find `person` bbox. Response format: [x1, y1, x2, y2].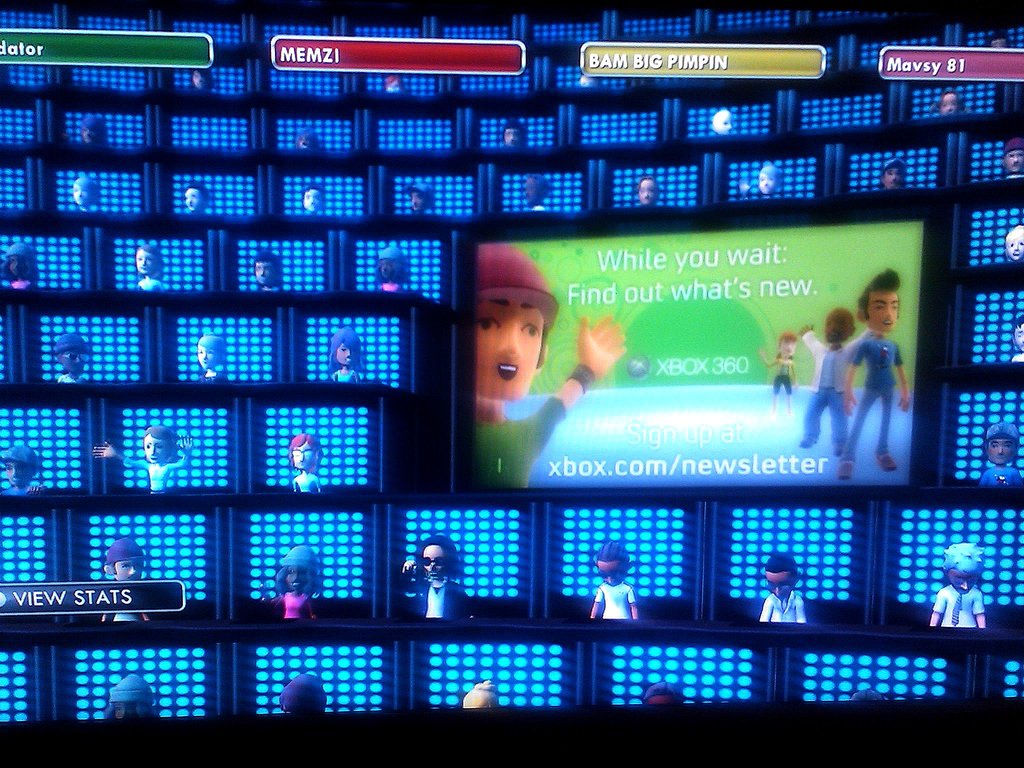
[522, 172, 561, 216].
